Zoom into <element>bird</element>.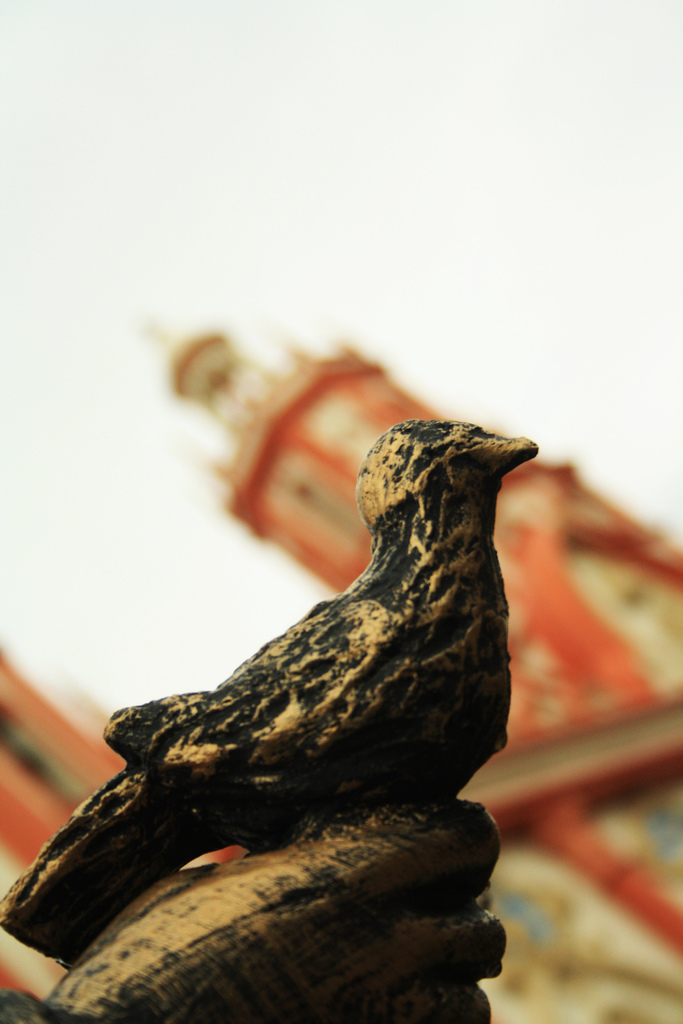
Zoom target: Rect(0, 414, 541, 970).
